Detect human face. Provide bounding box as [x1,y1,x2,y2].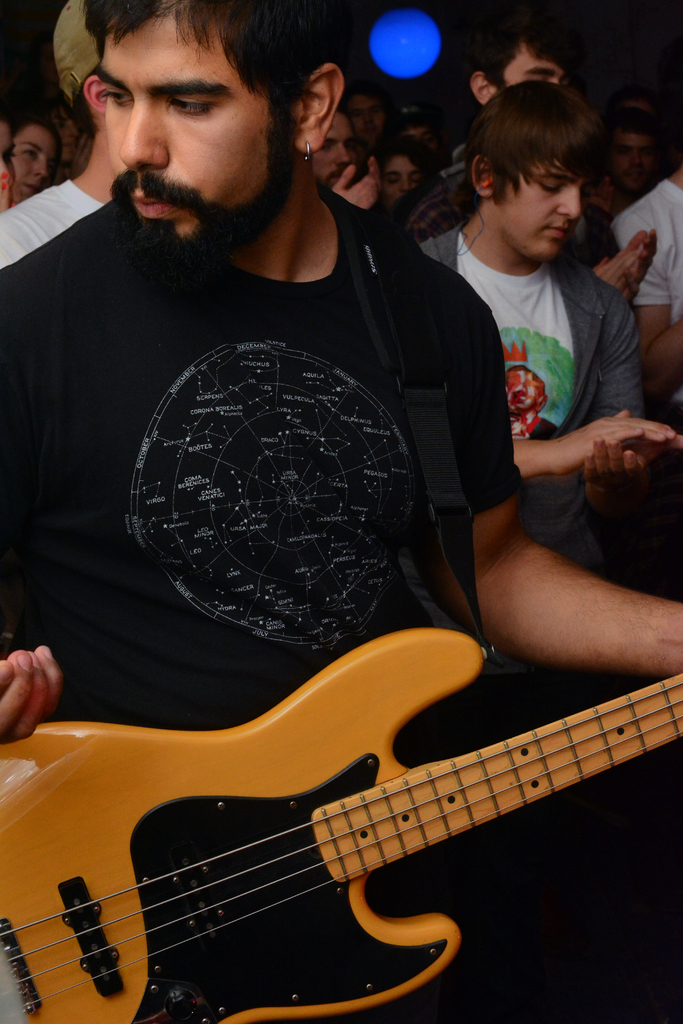
[348,89,386,141].
